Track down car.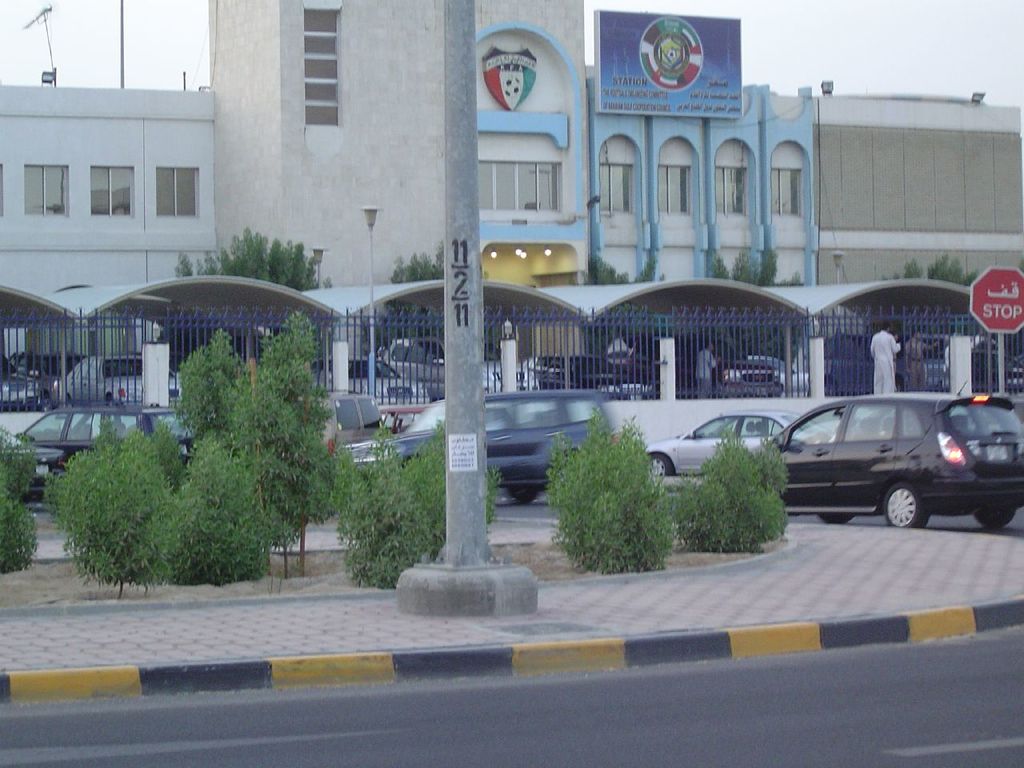
Tracked to pyautogui.locateOnScreen(350, 391, 614, 505).
